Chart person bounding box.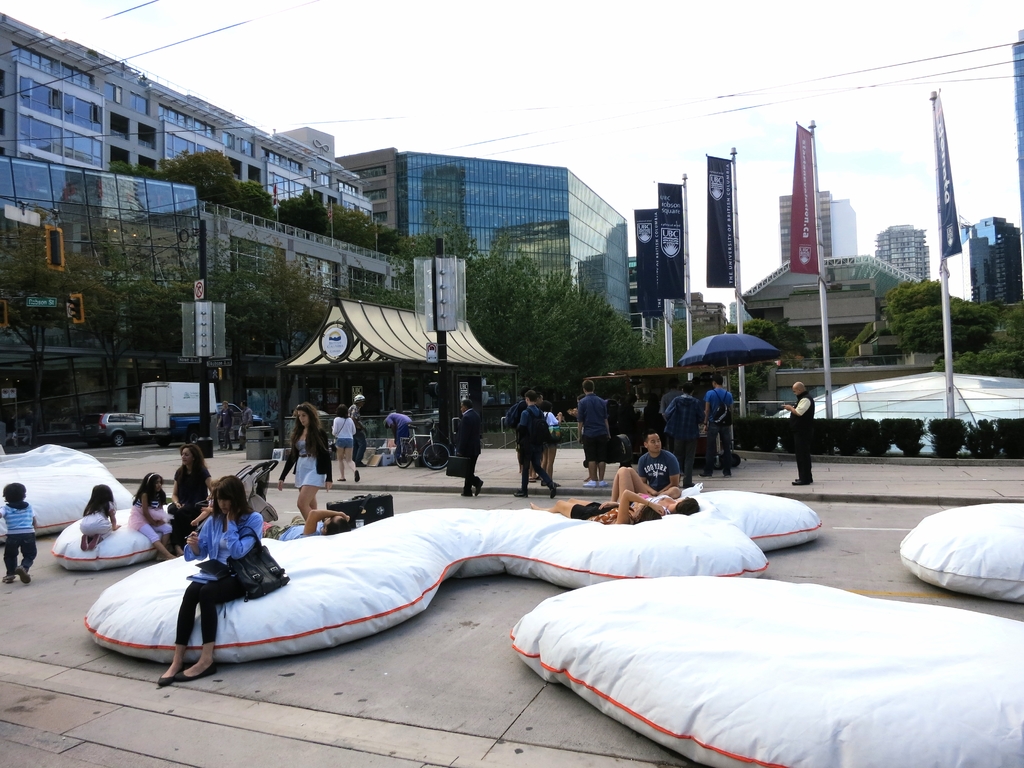
Charted: (635,433,681,499).
